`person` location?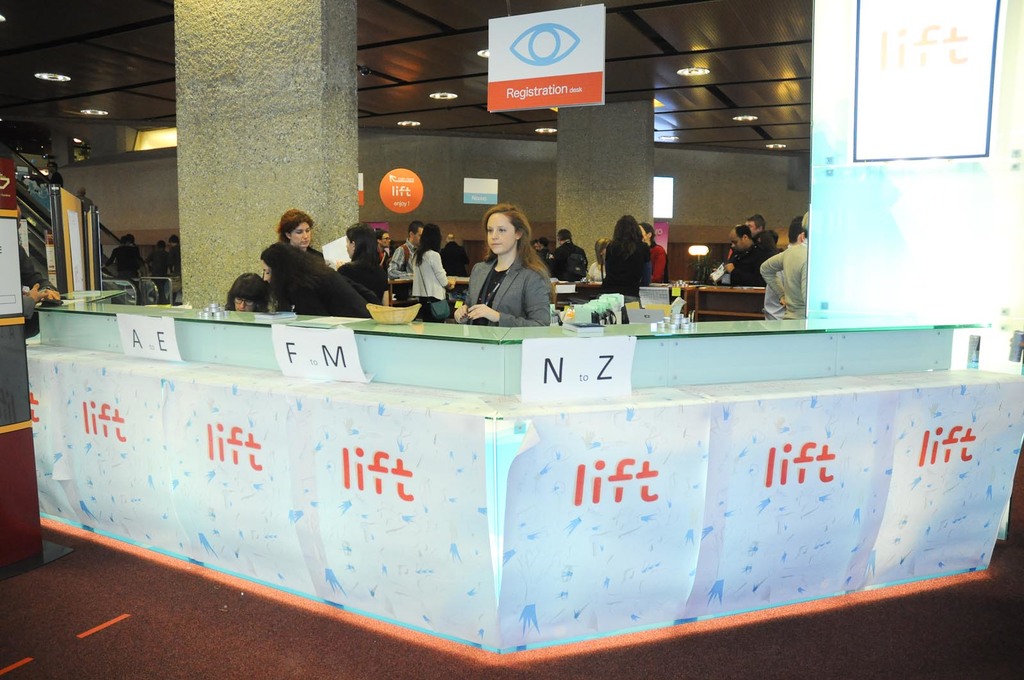
box=[547, 228, 588, 280]
